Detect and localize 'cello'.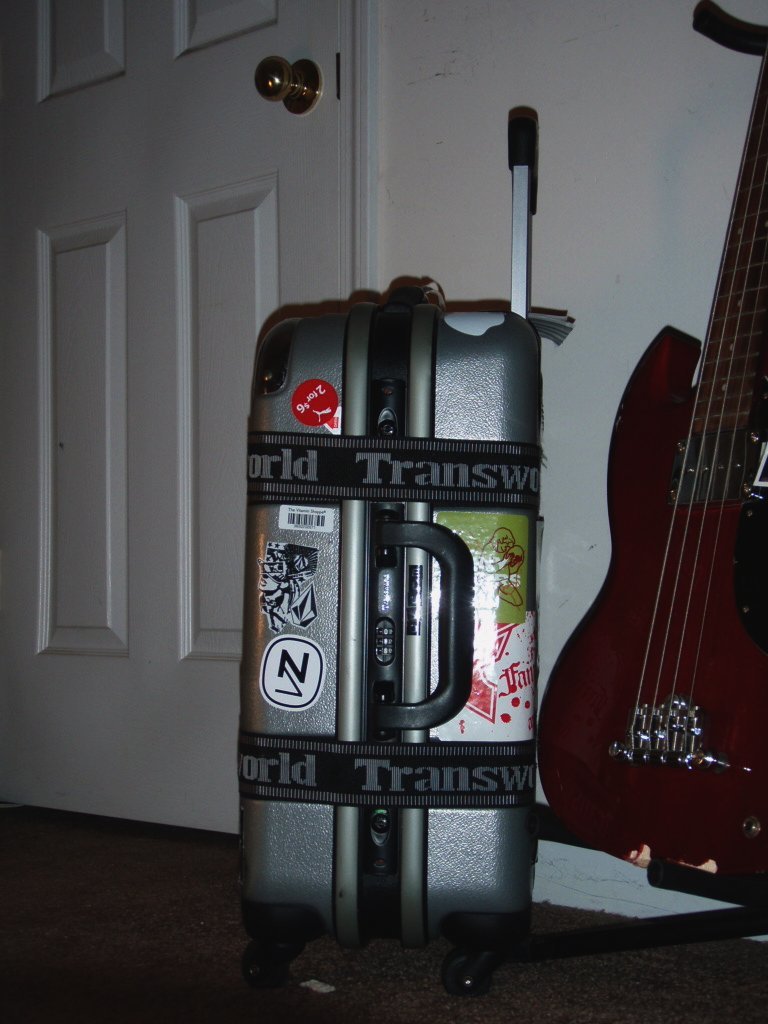
Localized at [528, 0, 767, 898].
